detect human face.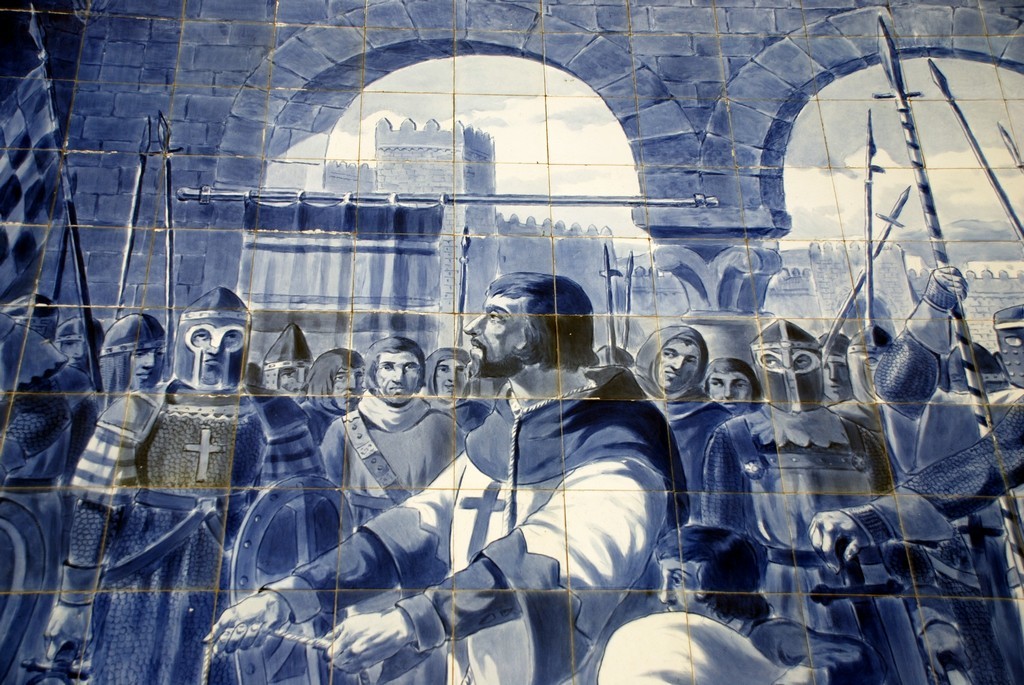
Detected at select_region(192, 326, 241, 385).
